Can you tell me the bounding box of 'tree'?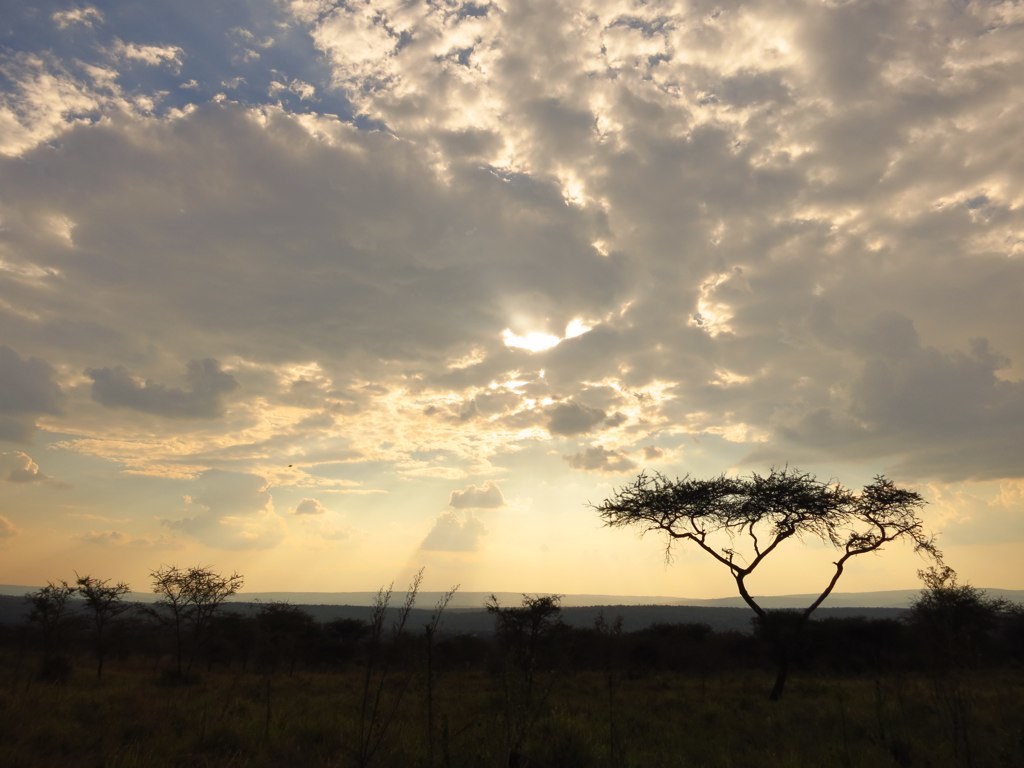
(134, 559, 248, 650).
